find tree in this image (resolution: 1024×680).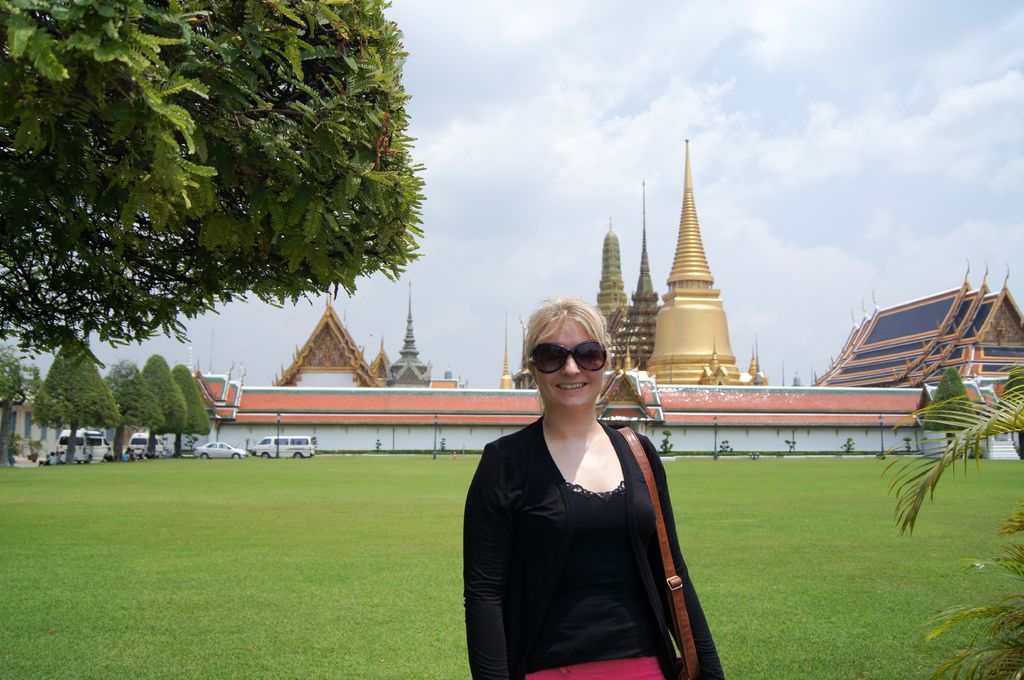
left=923, top=360, right=983, bottom=454.
